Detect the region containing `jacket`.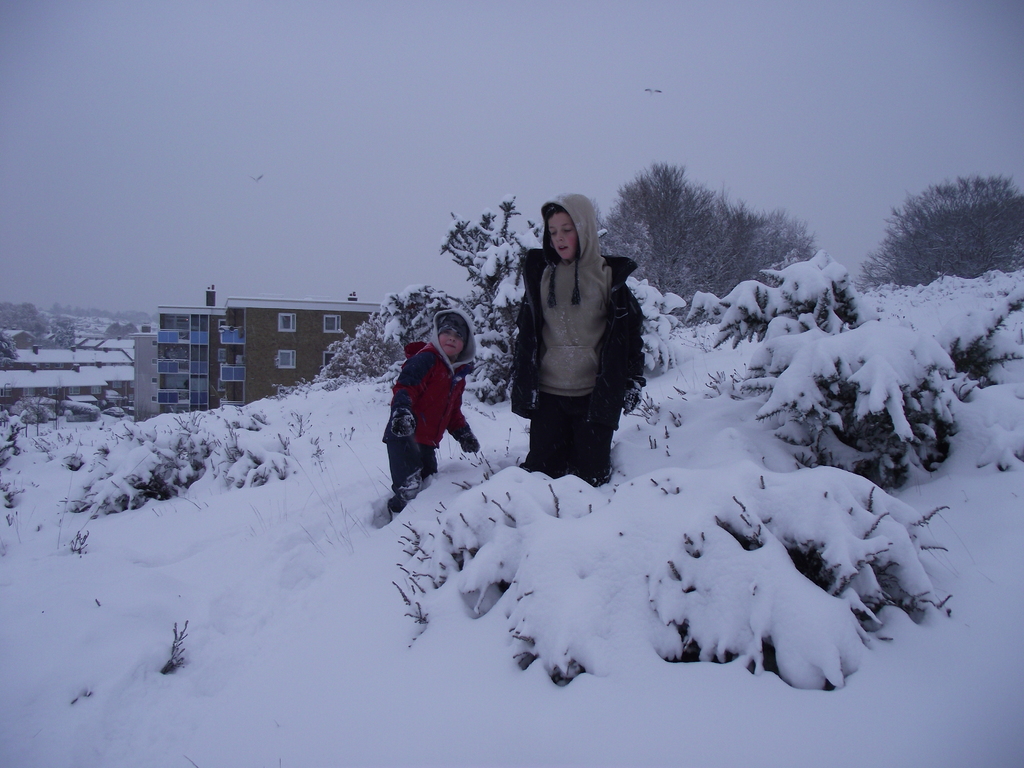
500 198 642 447.
